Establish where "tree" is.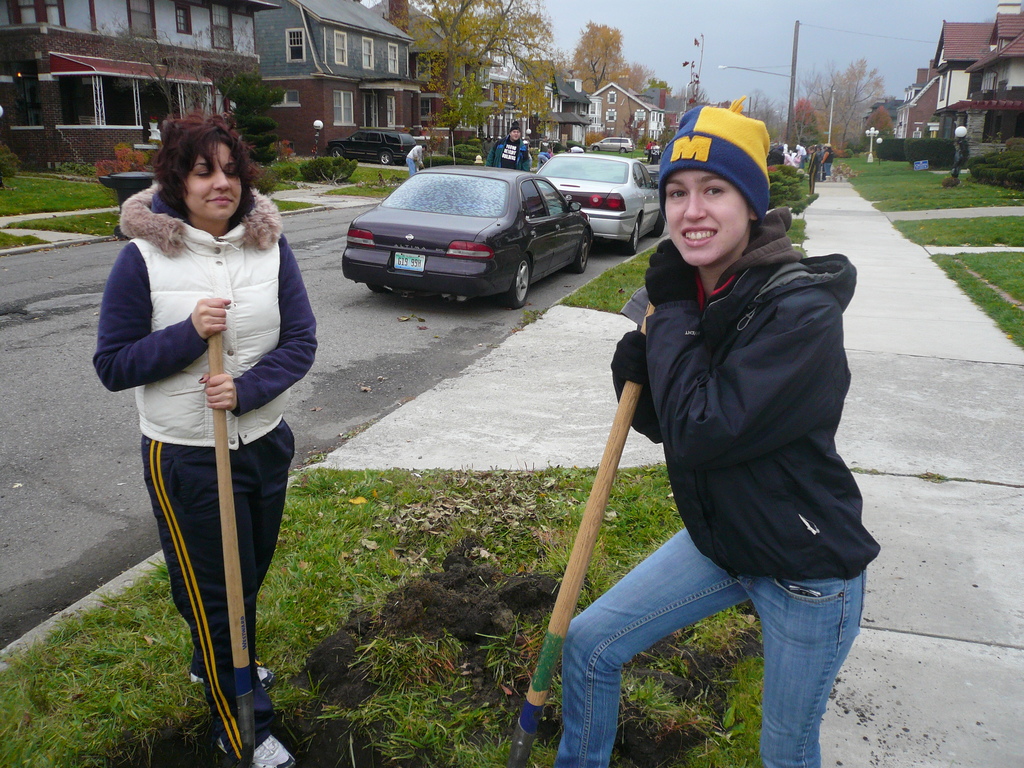
Established at bbox=(383, 0, 567, 139).
